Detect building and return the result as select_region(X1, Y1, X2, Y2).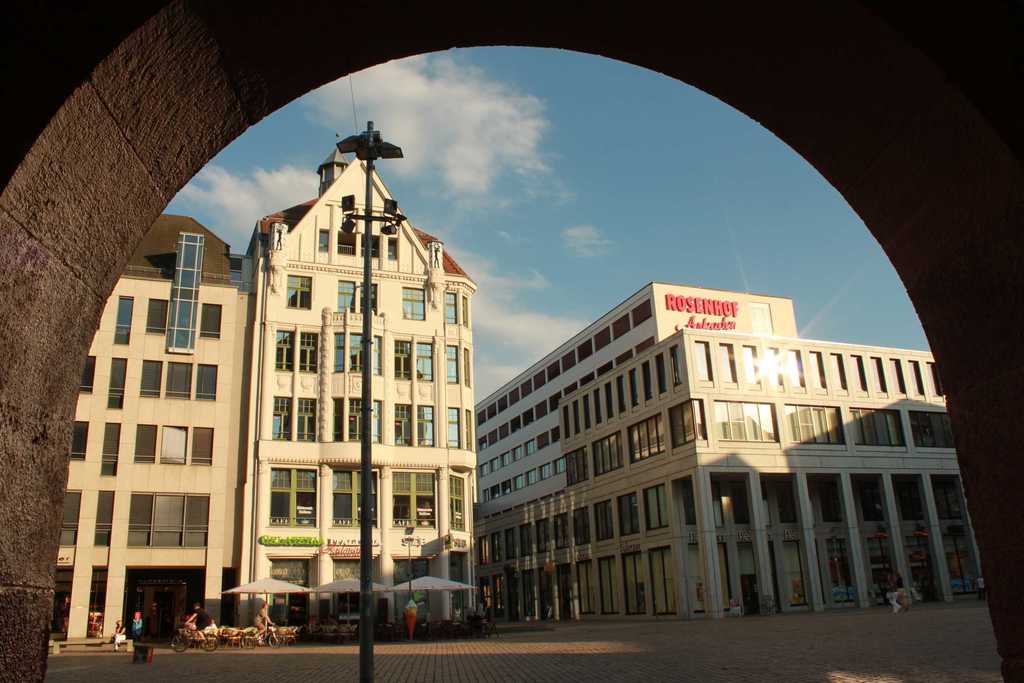
select_region(473, 283, 984, 621).
